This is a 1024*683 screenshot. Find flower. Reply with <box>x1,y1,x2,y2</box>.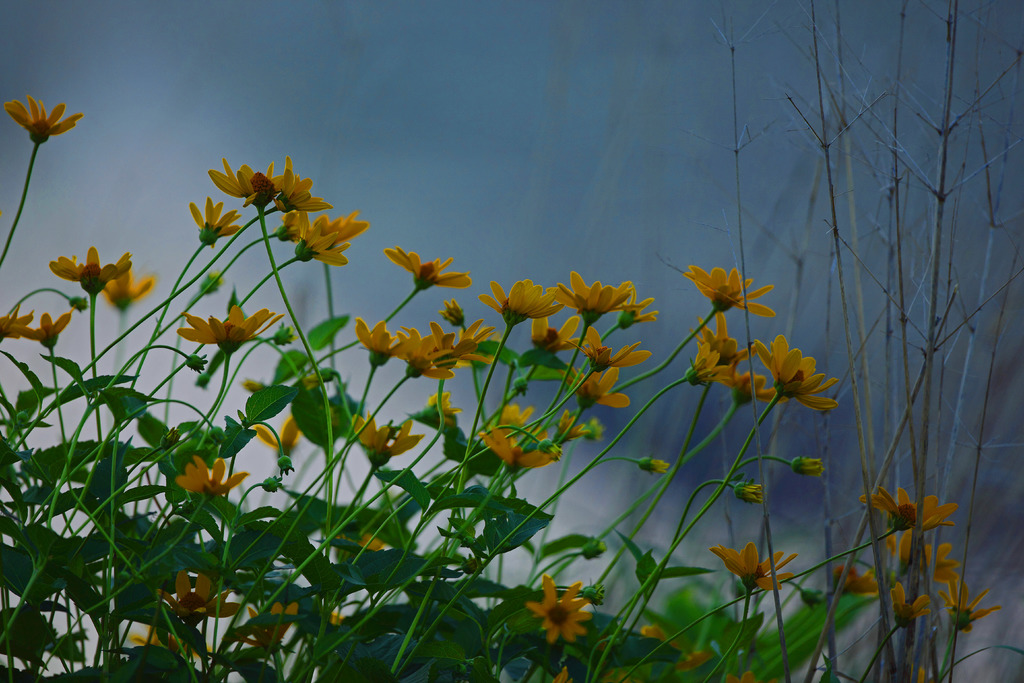
<box>177,305,291,352</box>.
